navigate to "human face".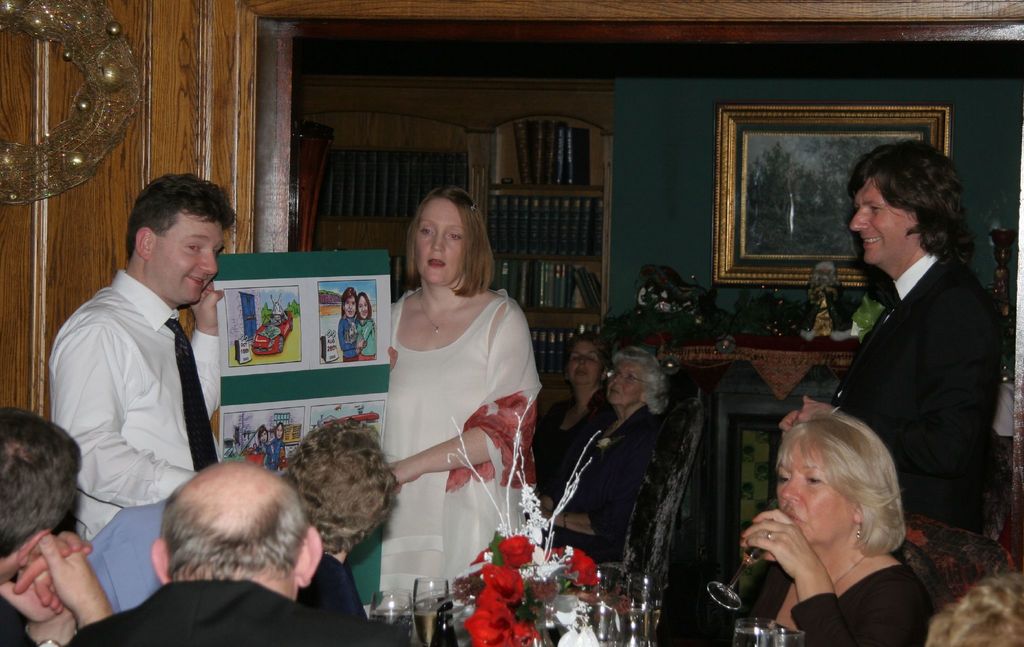
Navigation target: x1=566, y1=340, x2=604, y2=385.
